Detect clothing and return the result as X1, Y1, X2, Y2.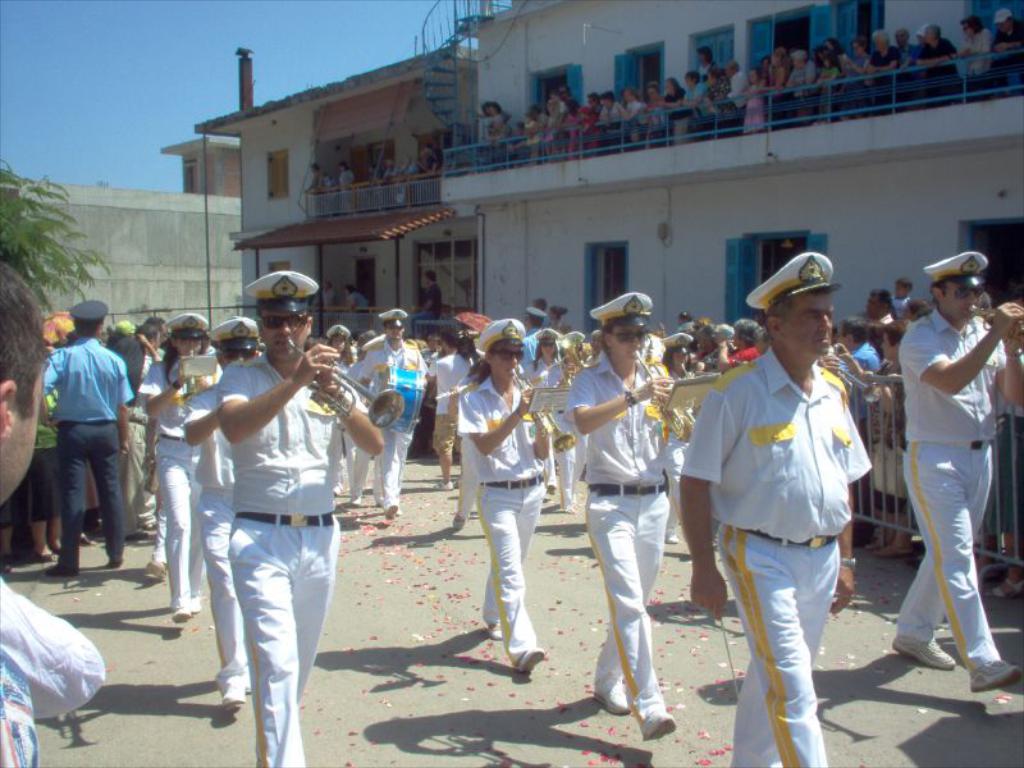
582, 99, 616, 160.
